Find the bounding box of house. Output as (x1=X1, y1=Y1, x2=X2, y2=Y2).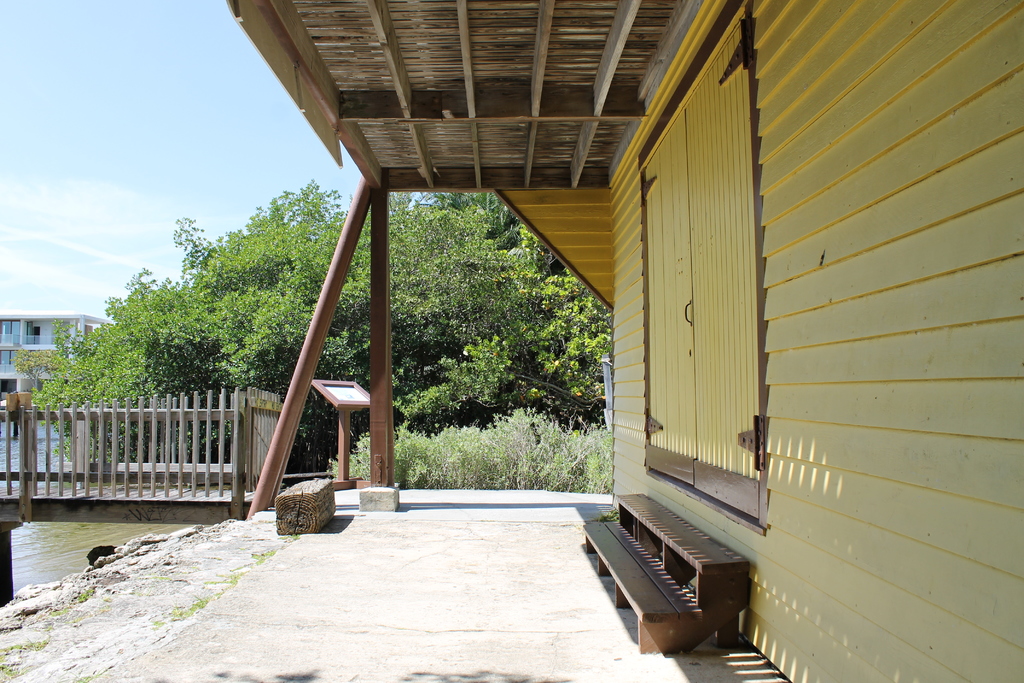
(x1=317, y1=0, x2=1023, y2=682).
